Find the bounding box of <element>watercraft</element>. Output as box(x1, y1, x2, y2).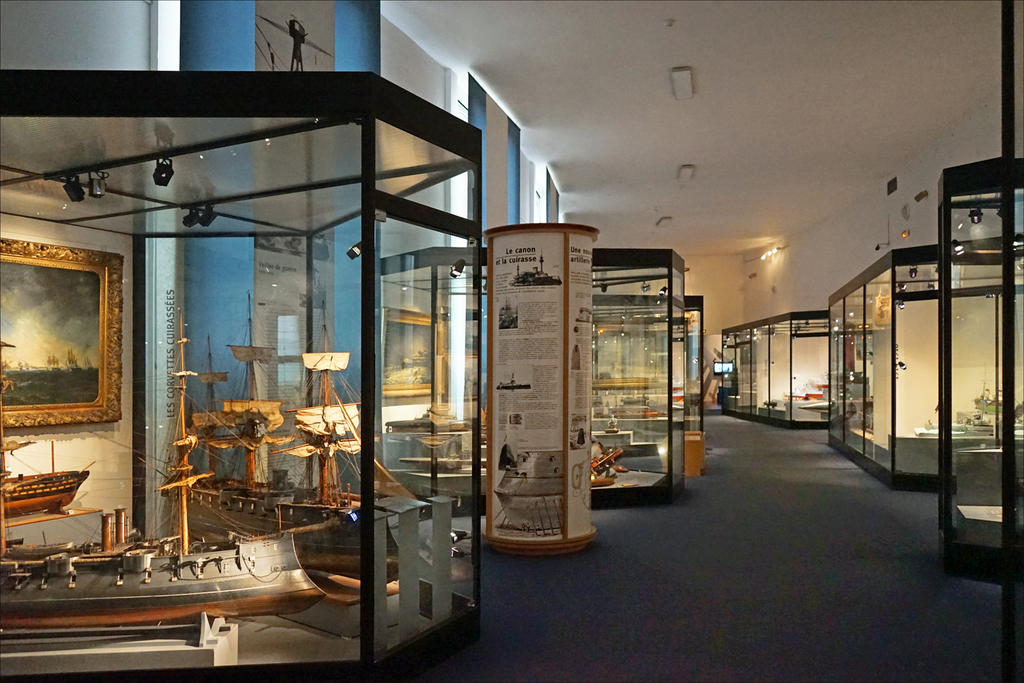
box(976, 385, 1022, 420).
